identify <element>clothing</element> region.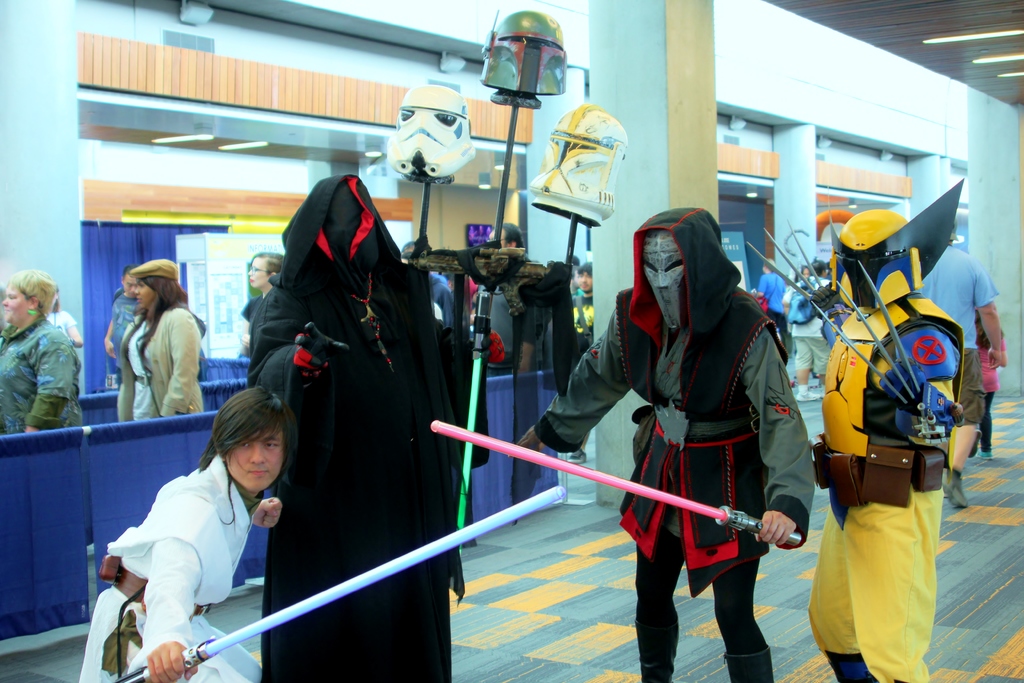
Region: x1=906, y1=234, x2=1001, y2=425.
